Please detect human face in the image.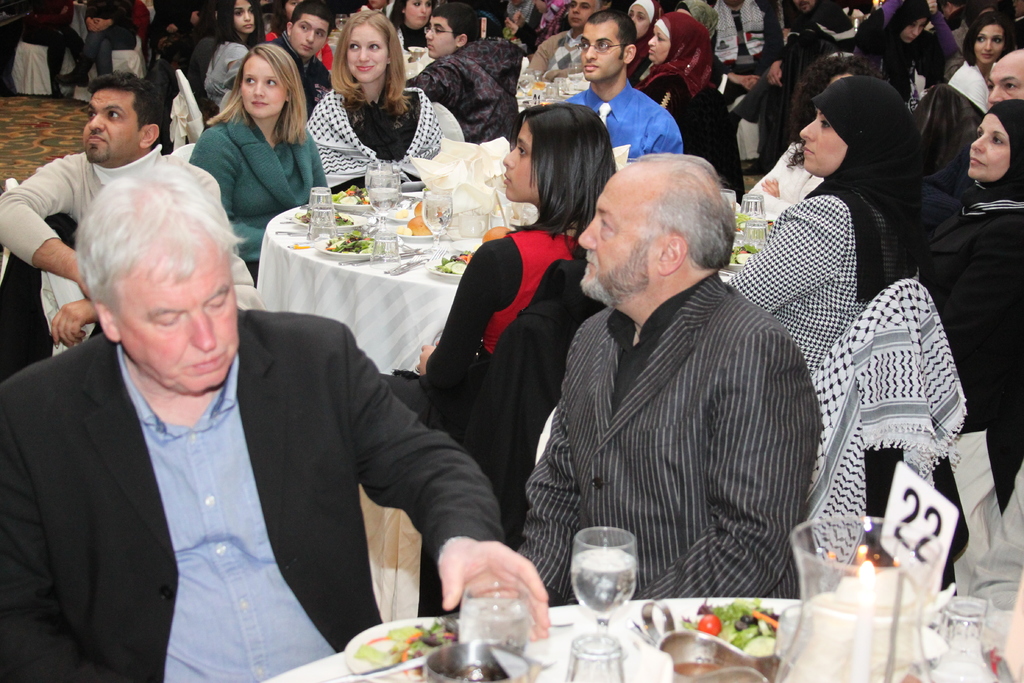
577:181:656:300.
